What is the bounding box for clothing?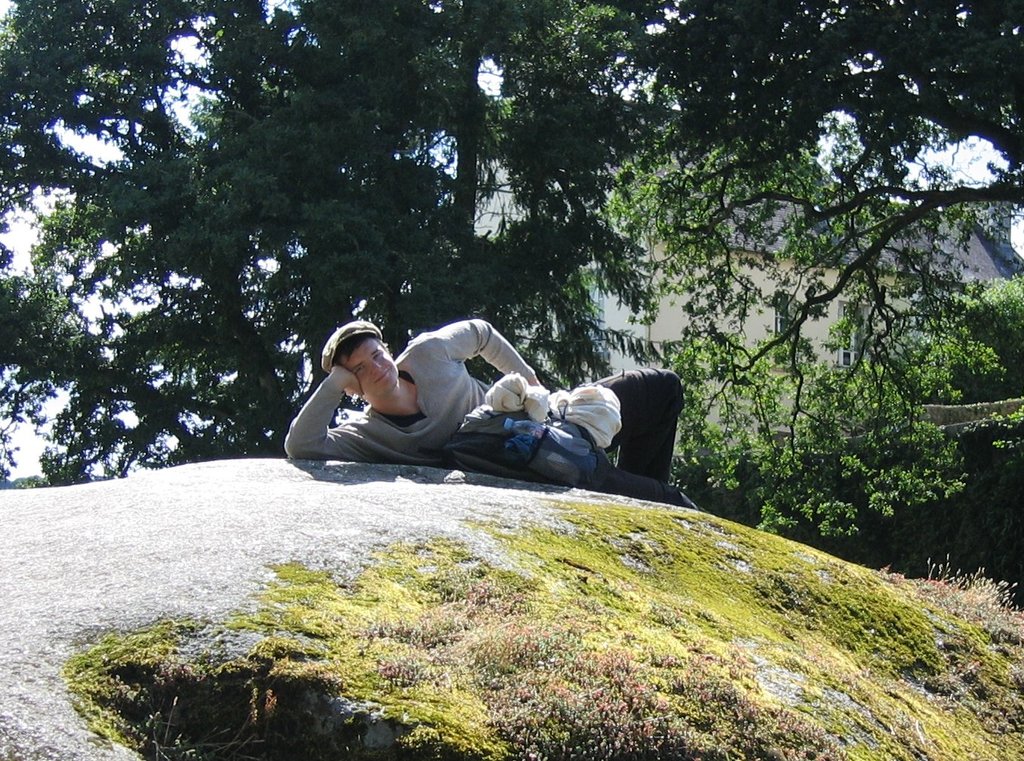
<box>285,316,686,501</box>.
